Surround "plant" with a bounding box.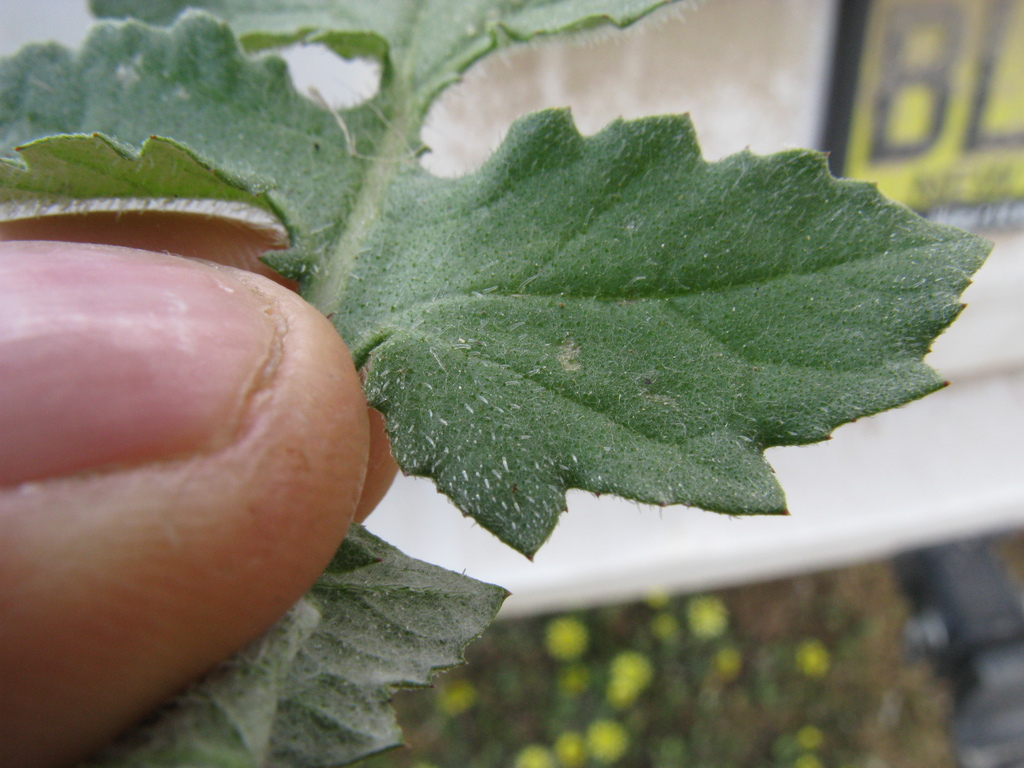
(371, 592, 854, 767).
